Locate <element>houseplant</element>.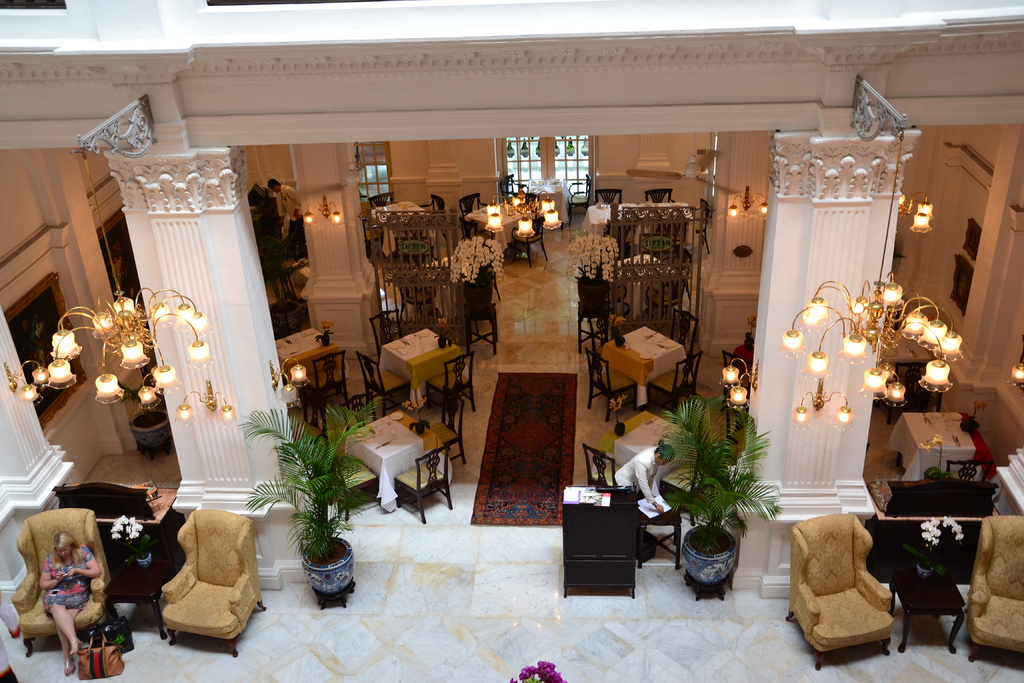
Bounding box: pyautogui.locateOnScreen(650, 392, 784, 585).
